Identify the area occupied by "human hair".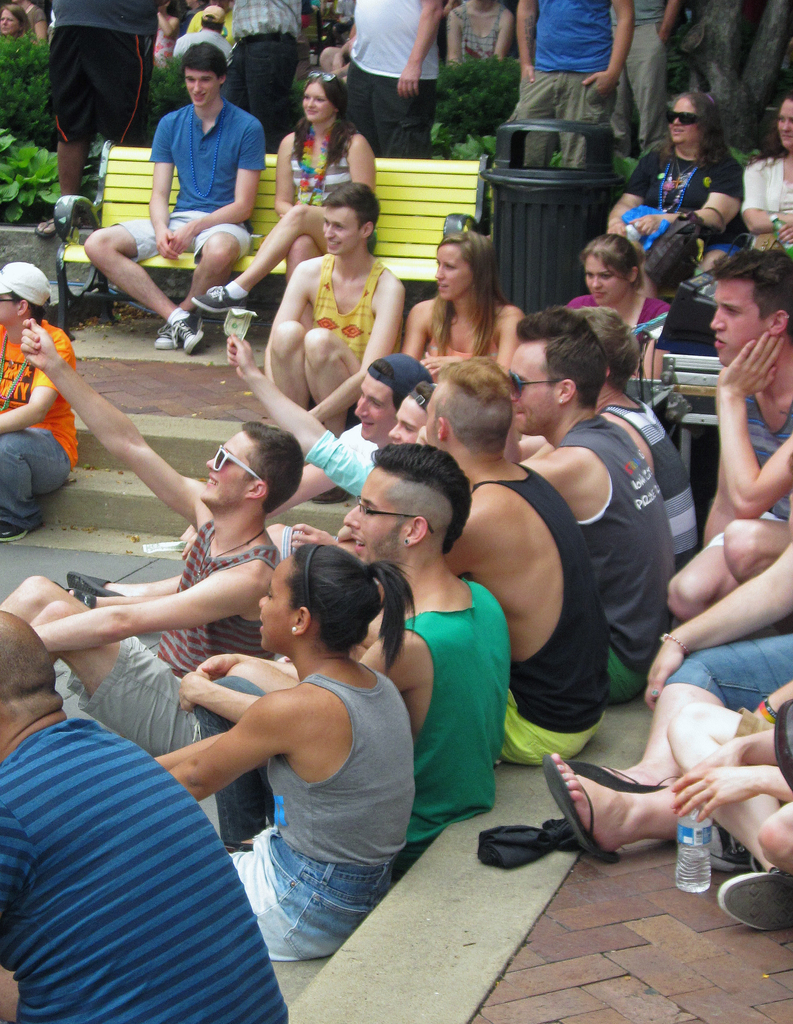
Area: (715, 246, 792, 321).
